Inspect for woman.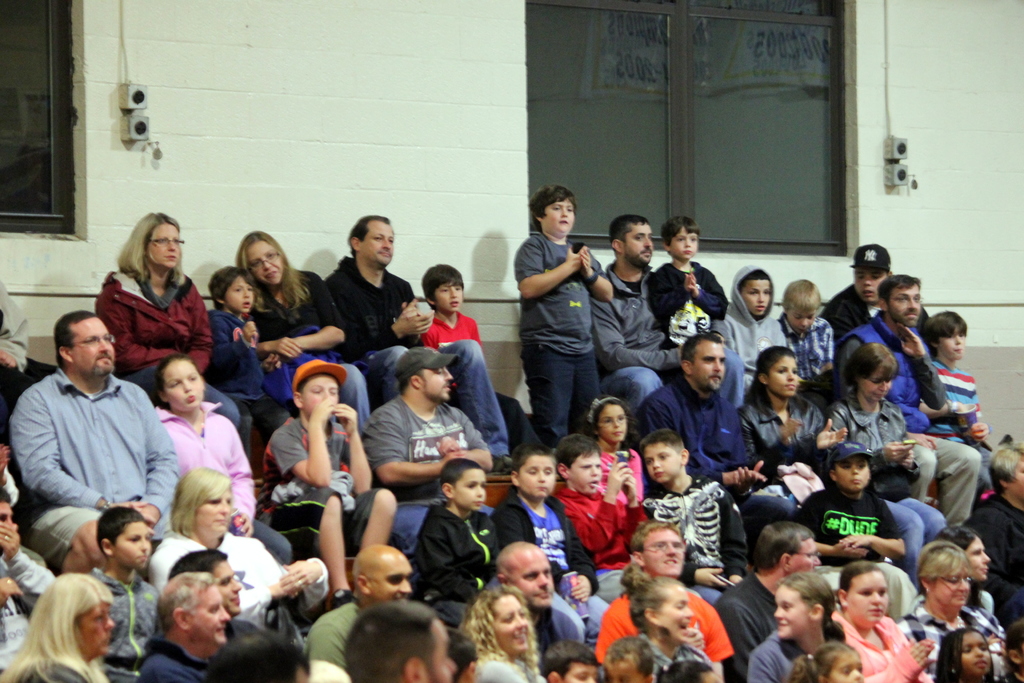
Inspection: region(0, 568, 109, 682).
